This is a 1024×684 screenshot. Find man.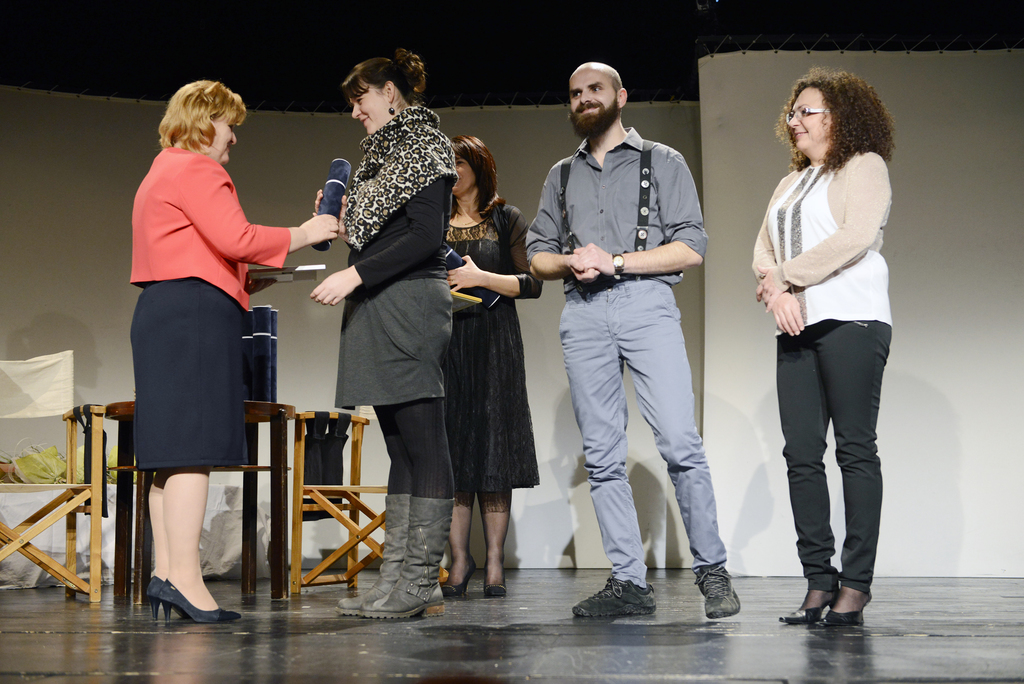
Bounding box: (526,42,732,599).
